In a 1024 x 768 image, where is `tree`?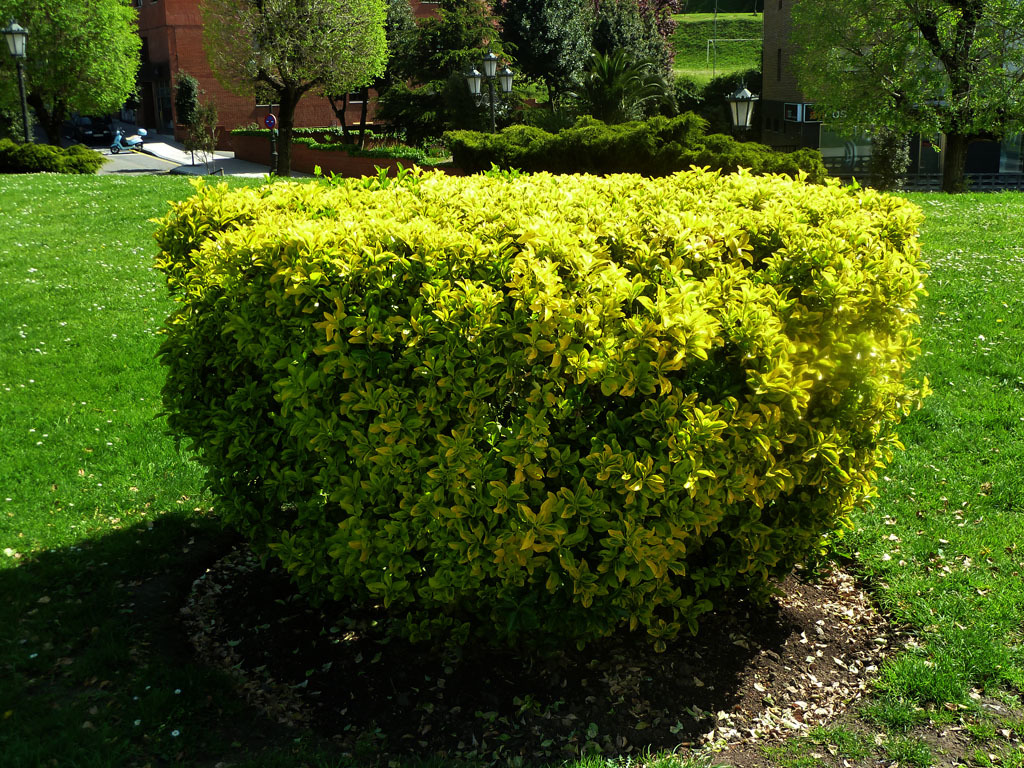
(left=0, top=0, right=141, bottom=150).
